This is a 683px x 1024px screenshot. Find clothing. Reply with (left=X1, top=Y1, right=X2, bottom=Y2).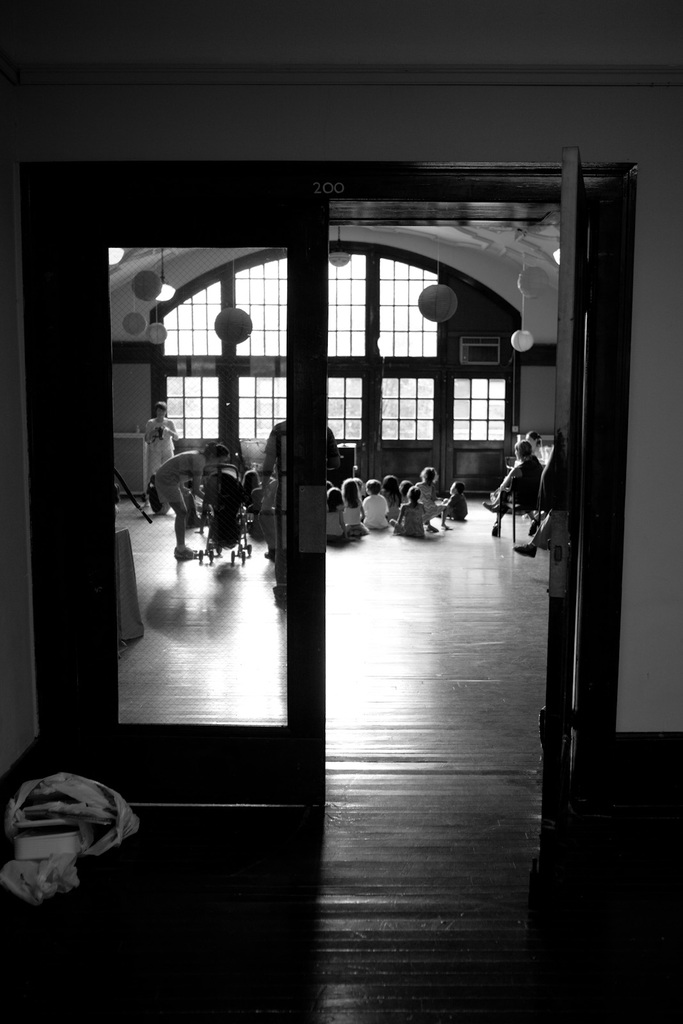
(left=364, top=491, right=395, bottom=526).
